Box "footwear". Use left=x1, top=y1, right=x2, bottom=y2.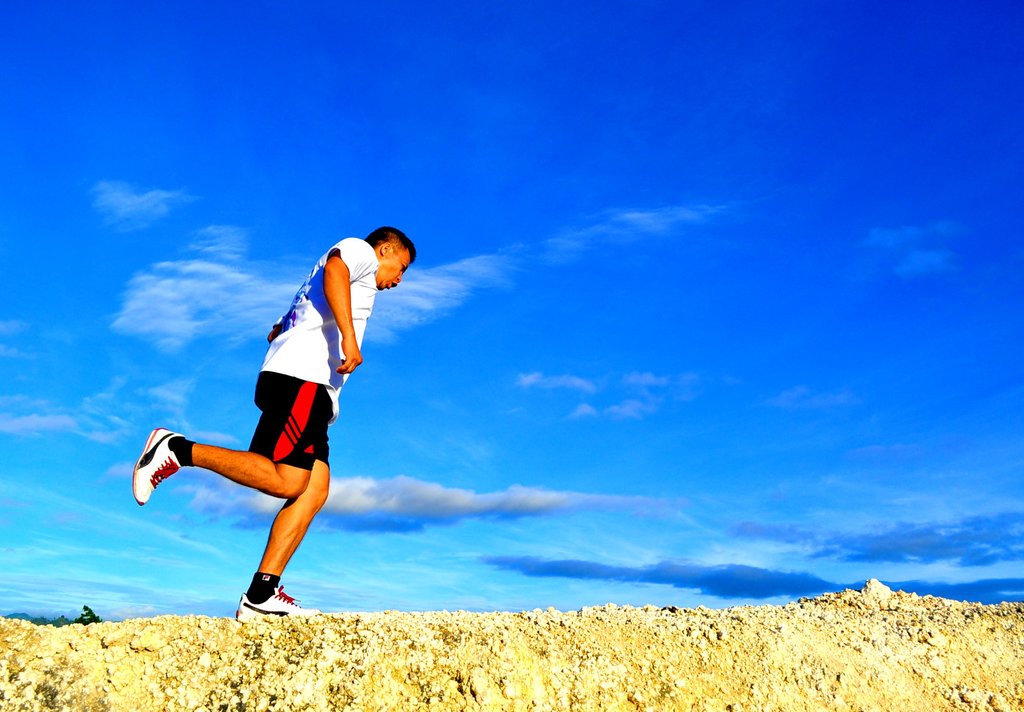
left=131, top=421, right=182, bottom=508.
